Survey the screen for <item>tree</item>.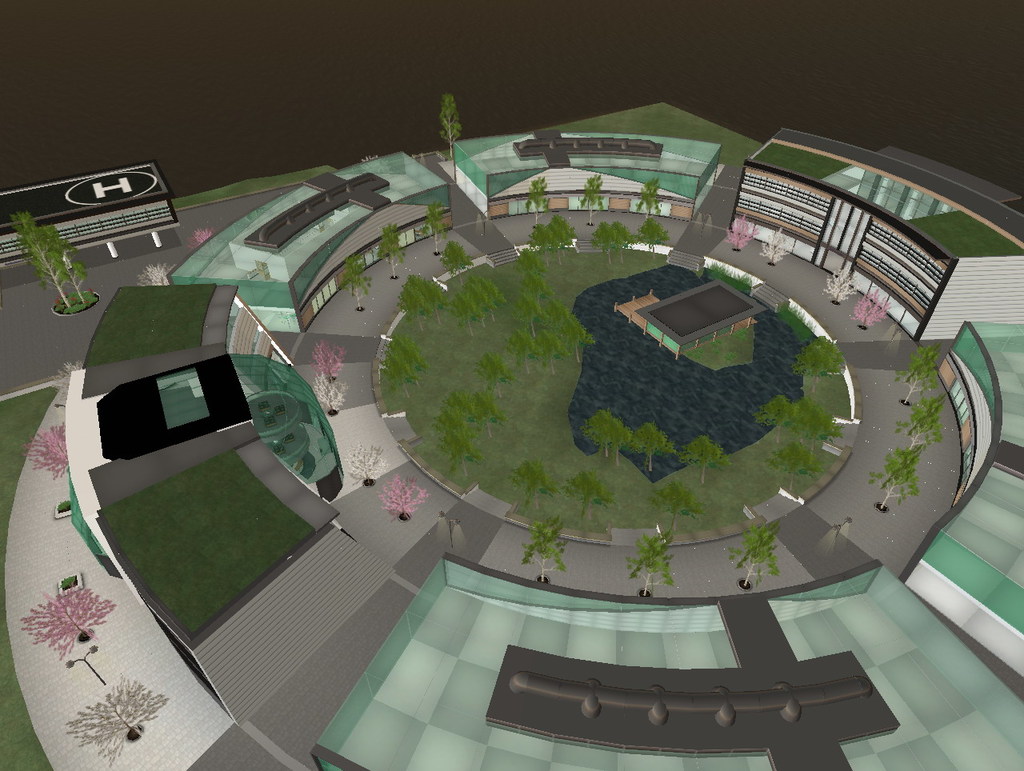
Survey found: 352 255 375 310.
